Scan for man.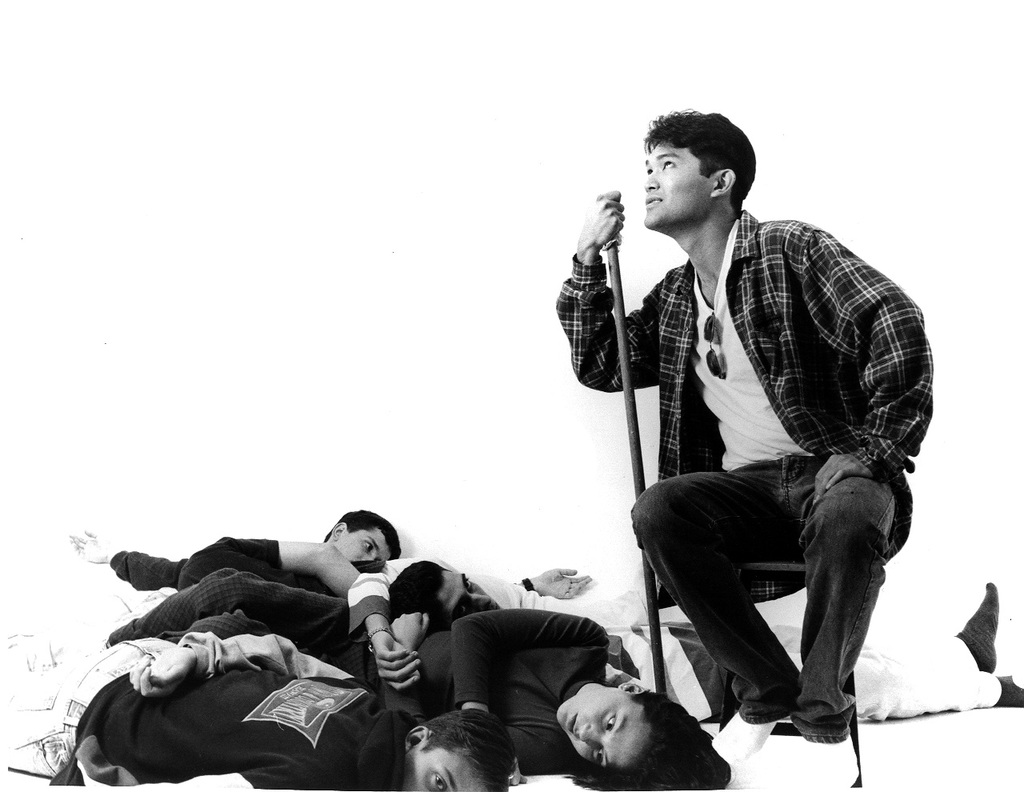
Scan result: rect(0, 630, 514, 791).
